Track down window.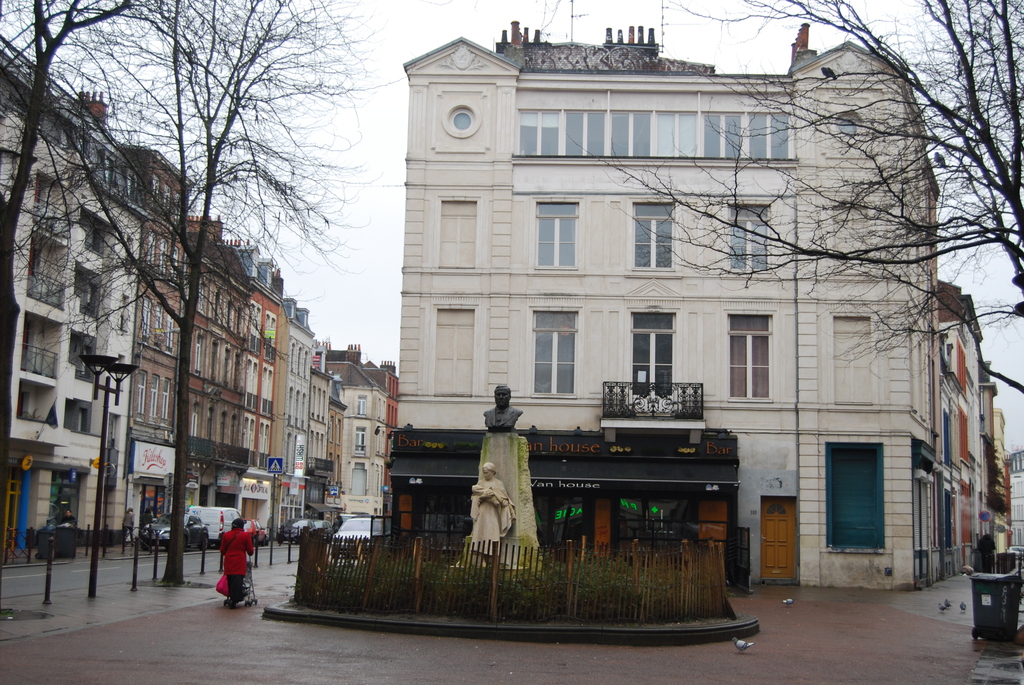
Tracked to [x1=535, y1=195, x2=588, y2=274].
